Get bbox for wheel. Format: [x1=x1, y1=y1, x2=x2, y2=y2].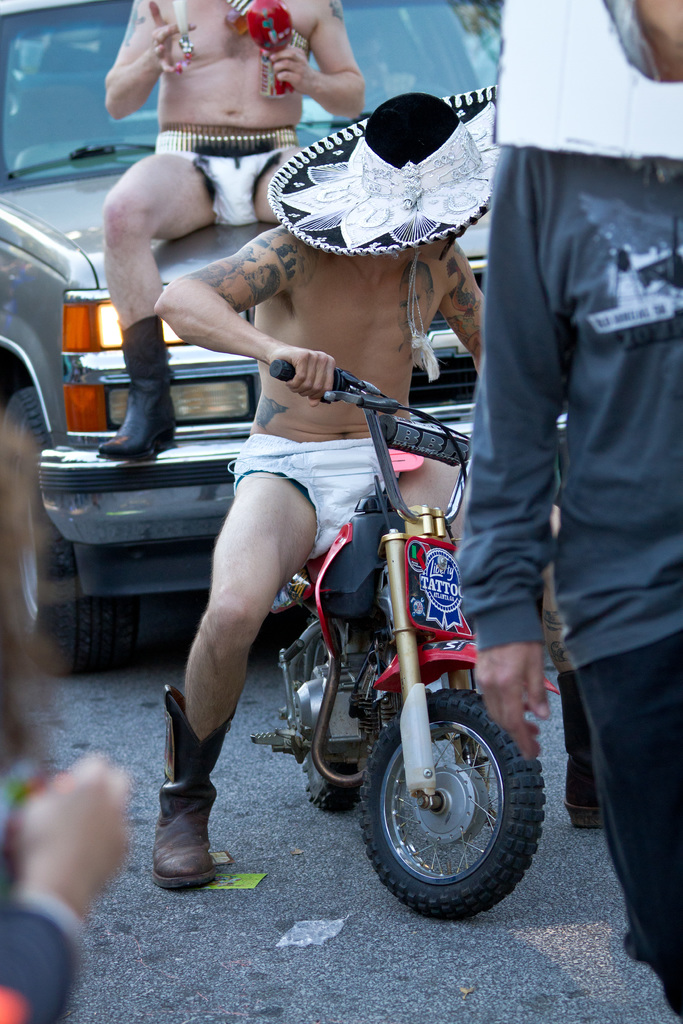
[x1=295, y1=613, x2=361, y2=809].
